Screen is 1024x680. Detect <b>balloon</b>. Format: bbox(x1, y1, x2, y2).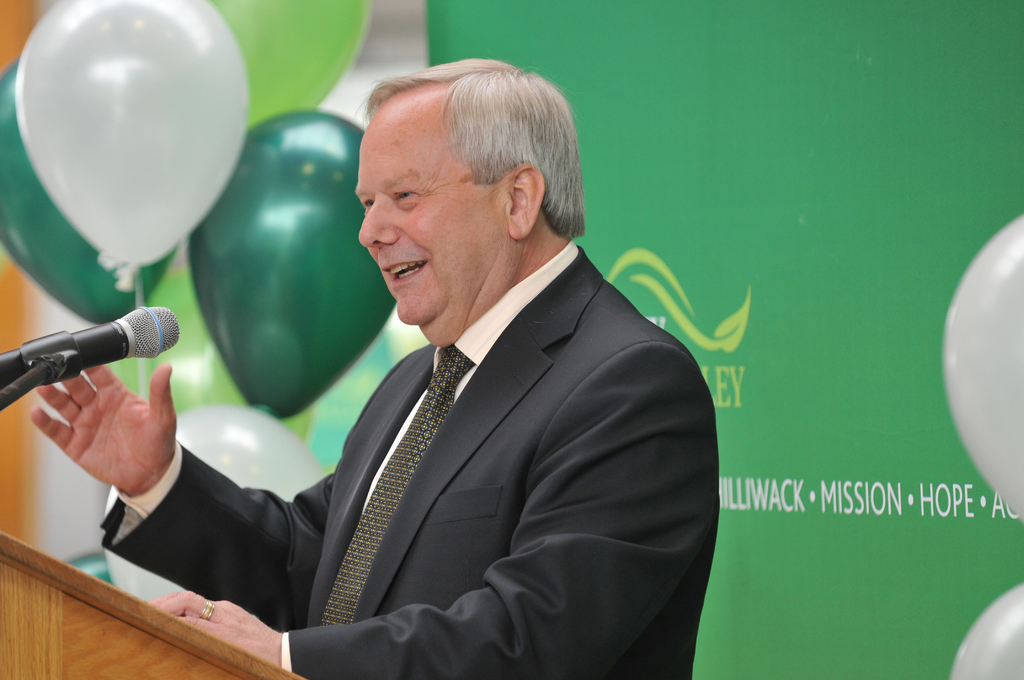
bbox(953, 583, 1023, 679).
